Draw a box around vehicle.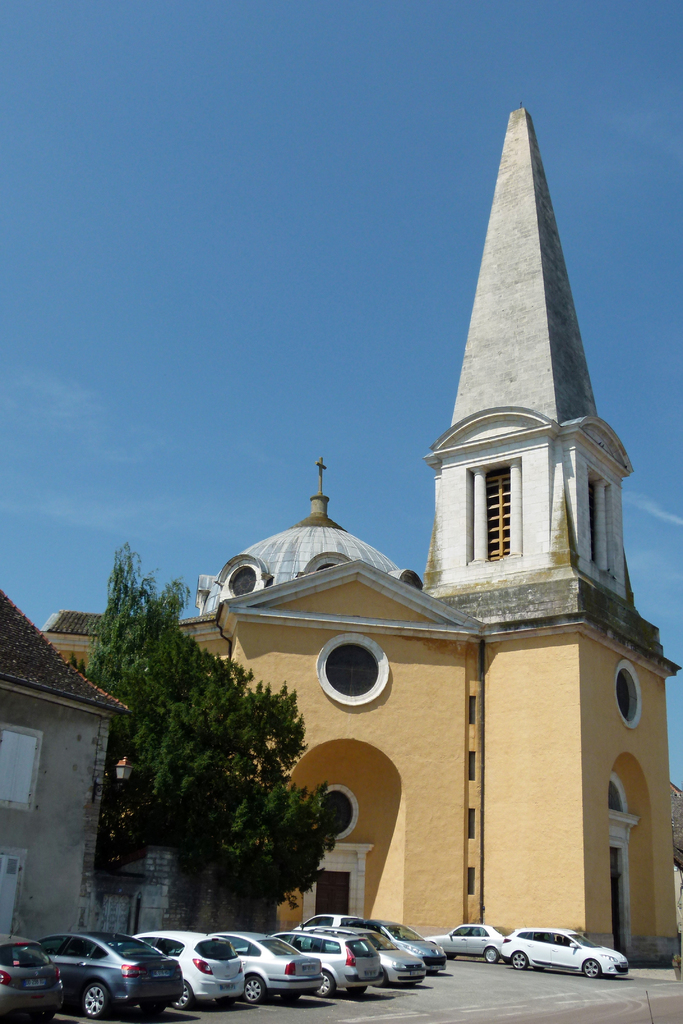
0 936 65 1016.
